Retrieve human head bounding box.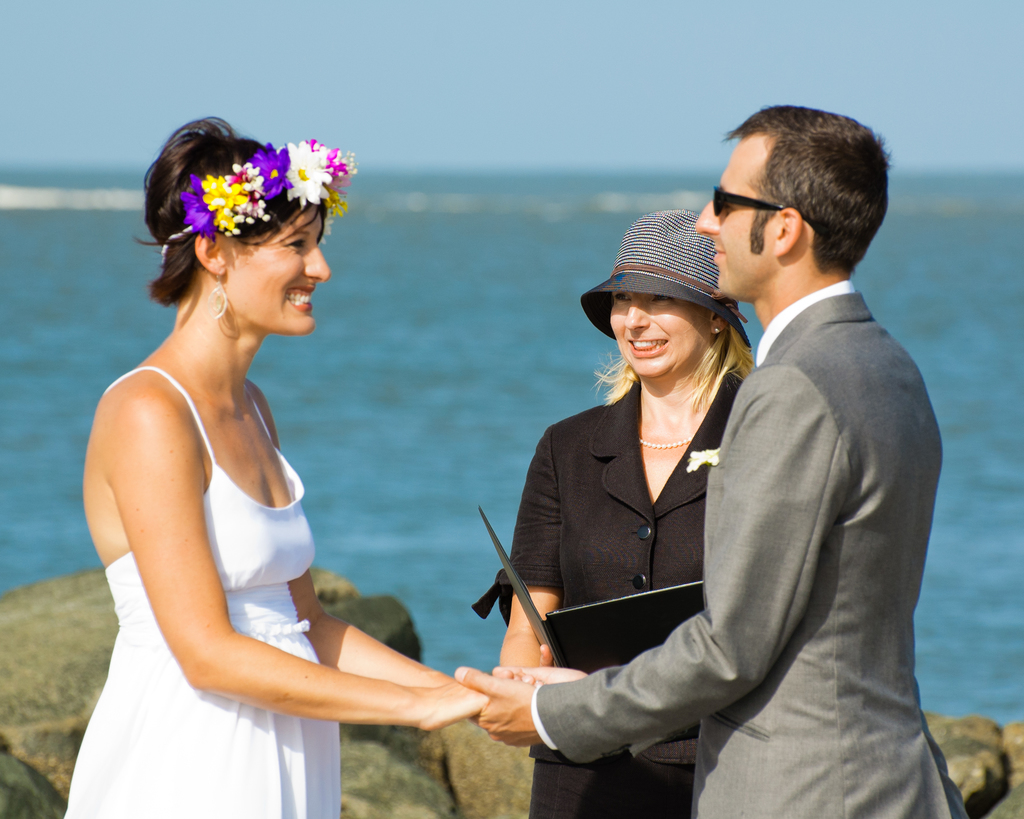
Bounding box: 145 136 332 336.
